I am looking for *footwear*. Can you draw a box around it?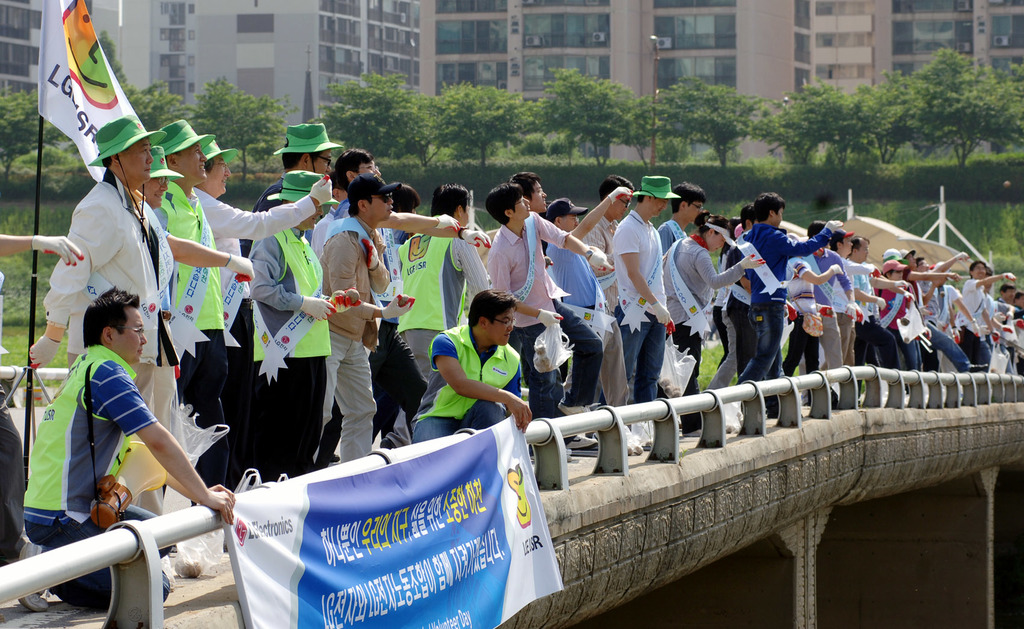
Sure, the bounding box is Rect(17, 591, 48, 616).
